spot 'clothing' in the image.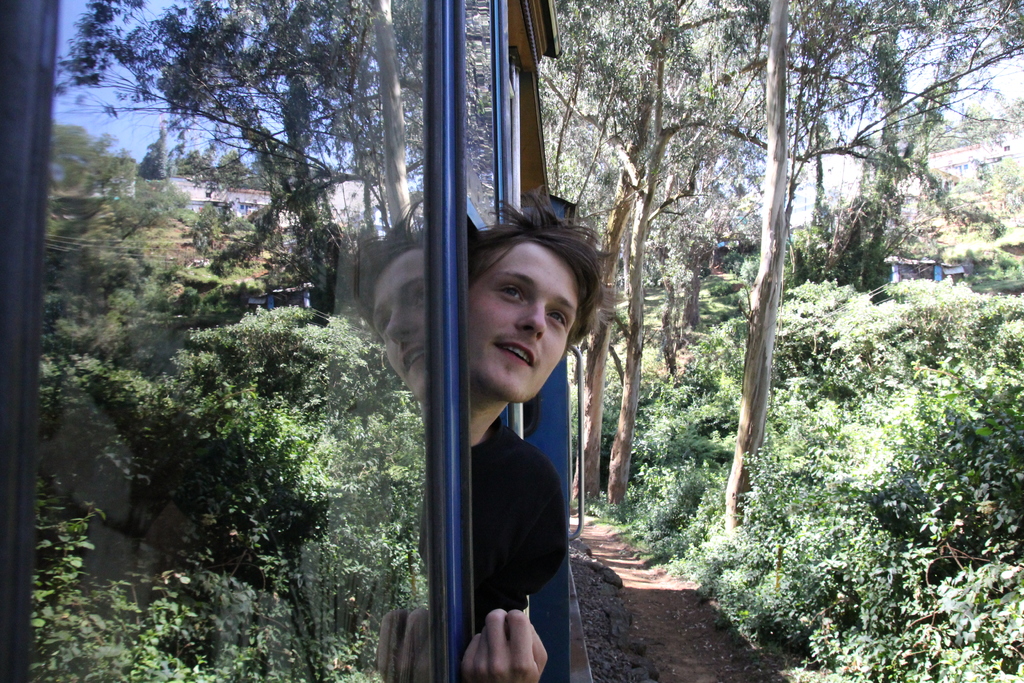
'clothing' found at Rect(470, 420, 570, 614).
